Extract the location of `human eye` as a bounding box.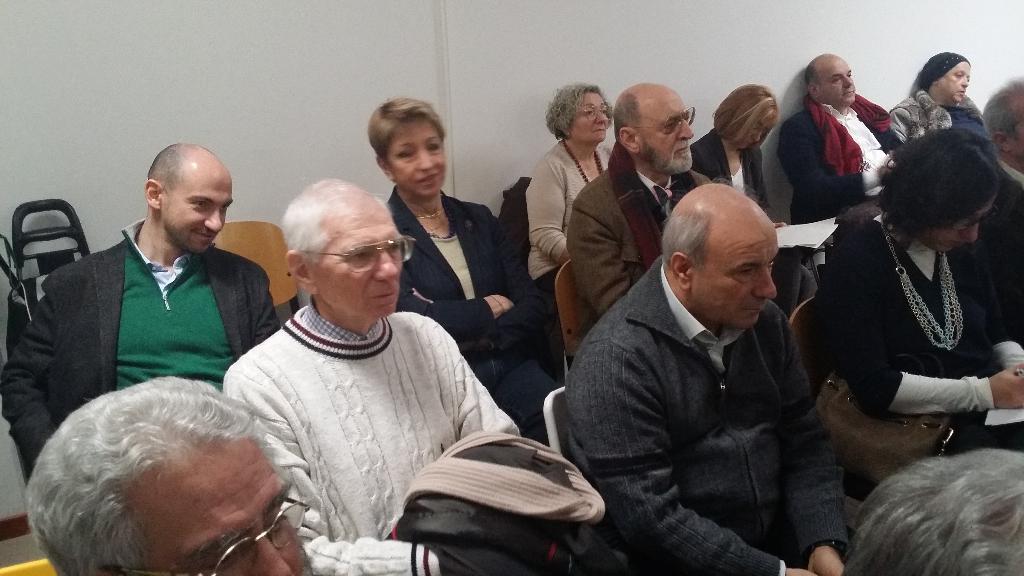
select_region(396, 151, 416, 160).
